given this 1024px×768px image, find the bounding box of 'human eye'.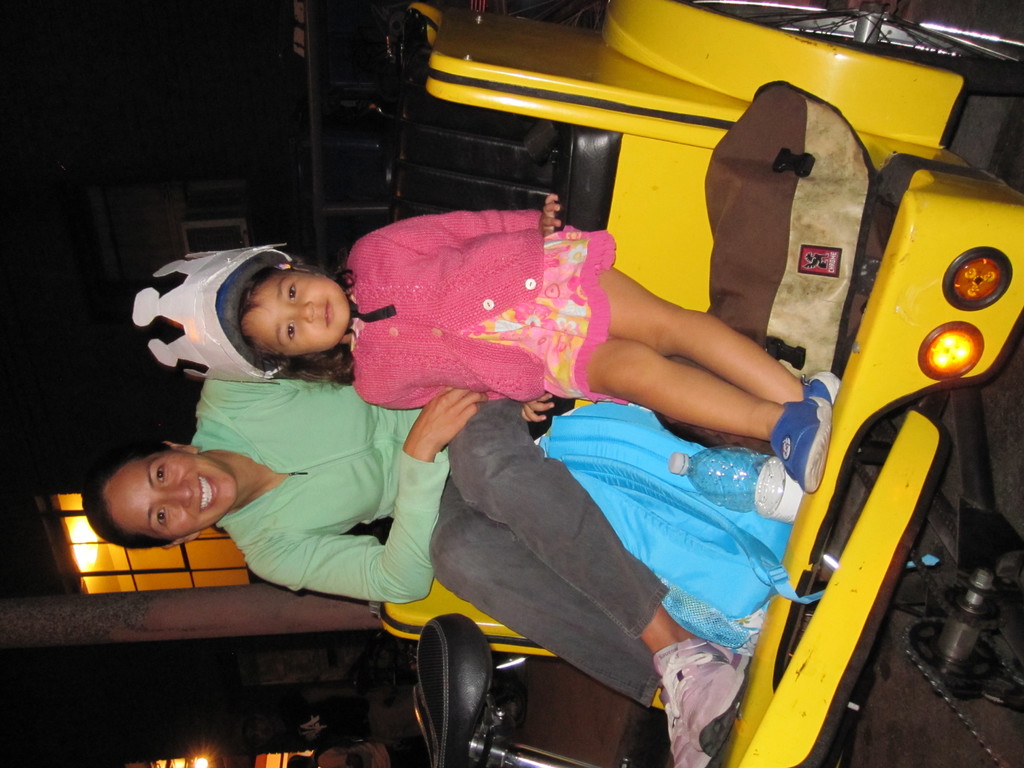
[left=157, top=509, right=170, bottom=531].
